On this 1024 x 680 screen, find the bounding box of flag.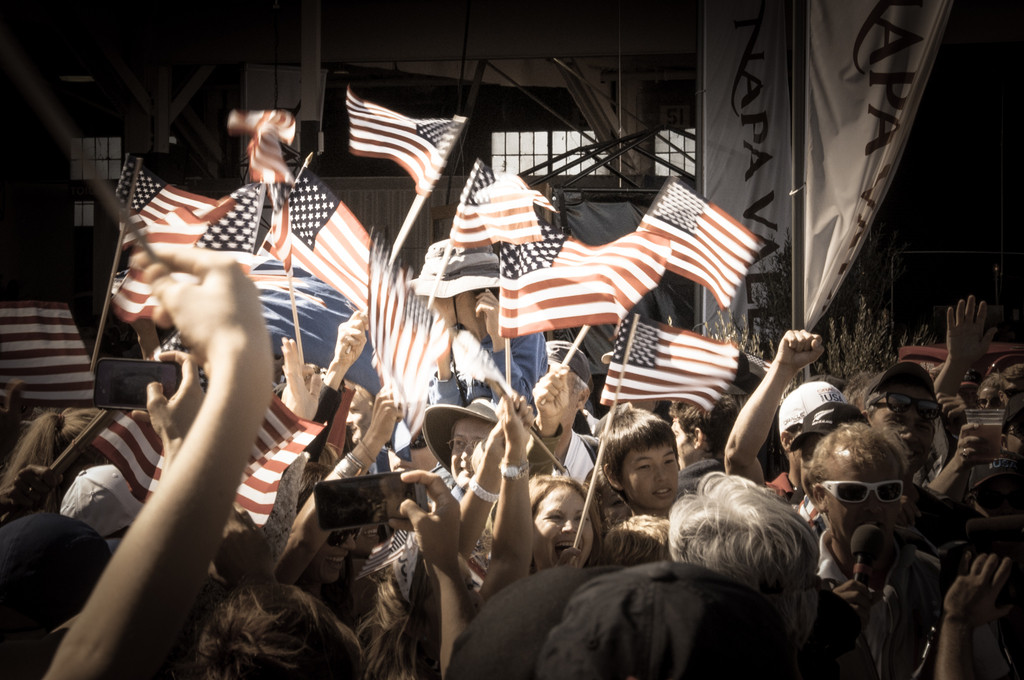
Bounding box: bbox(346, 95, 466, 189).
